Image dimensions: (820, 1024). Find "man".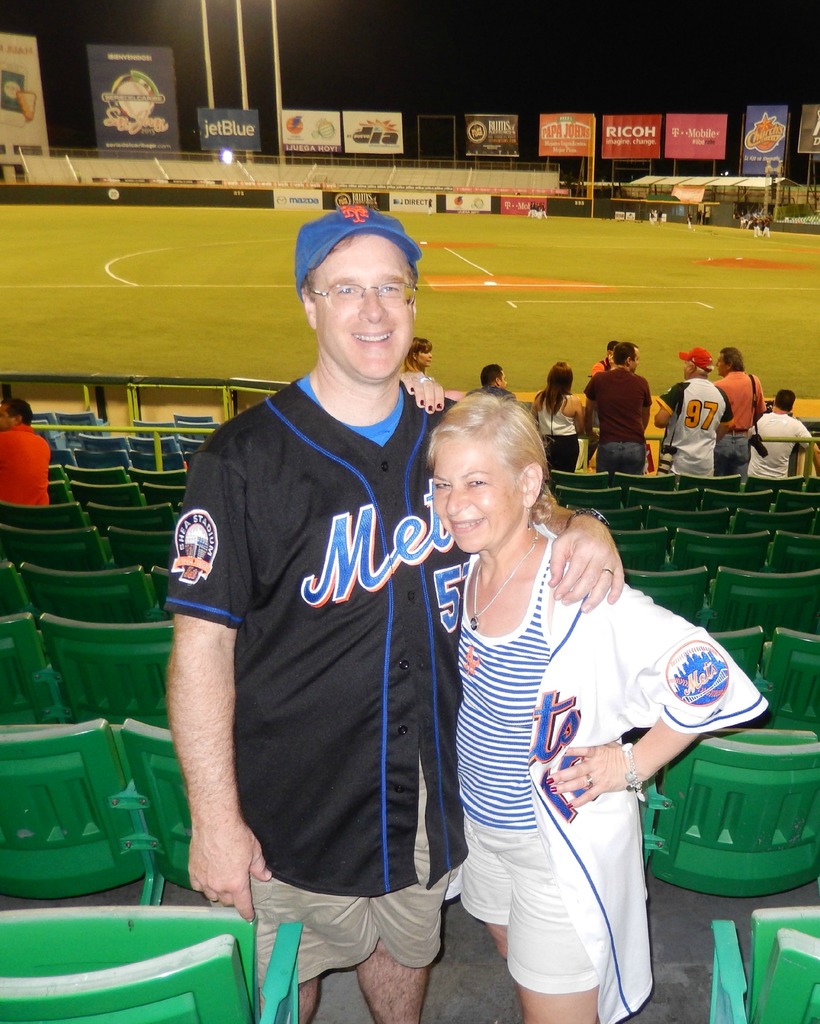
468,362,512,399.
